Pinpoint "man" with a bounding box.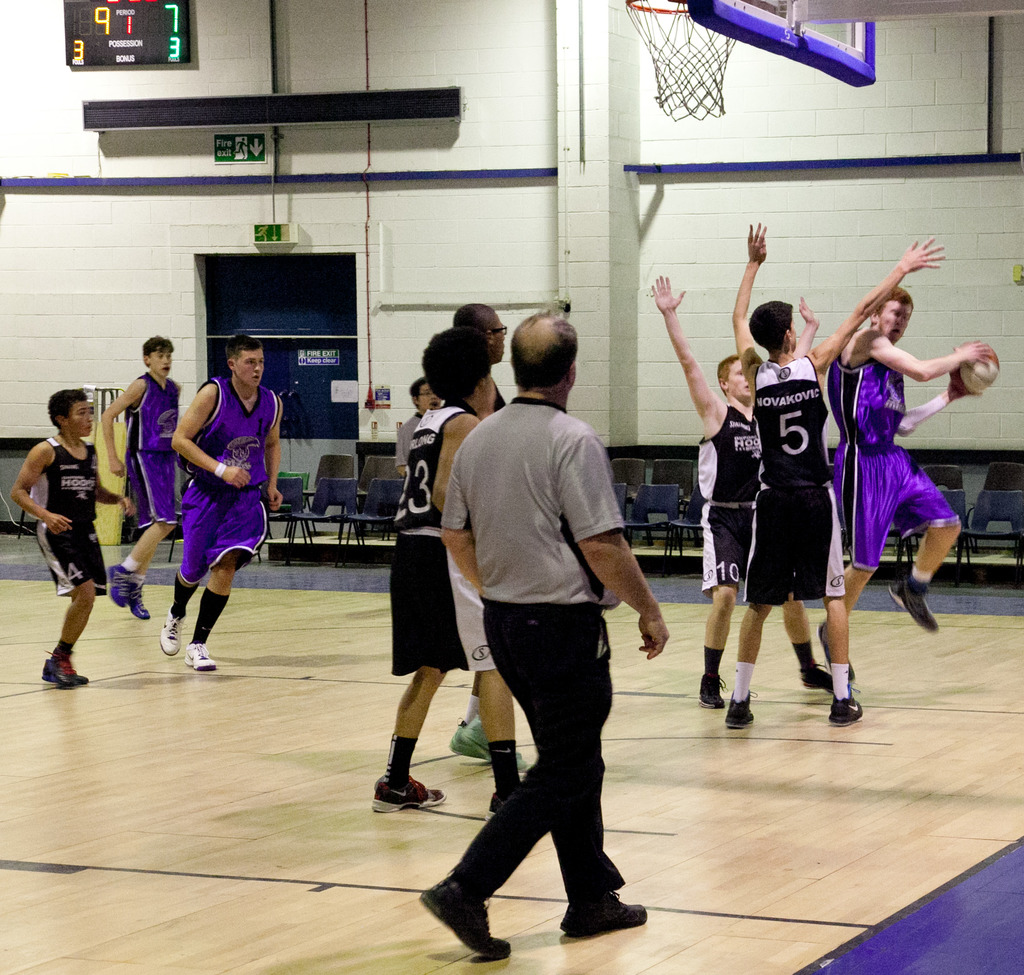
(x1=648, y1=271, x2=836, y2=711).
